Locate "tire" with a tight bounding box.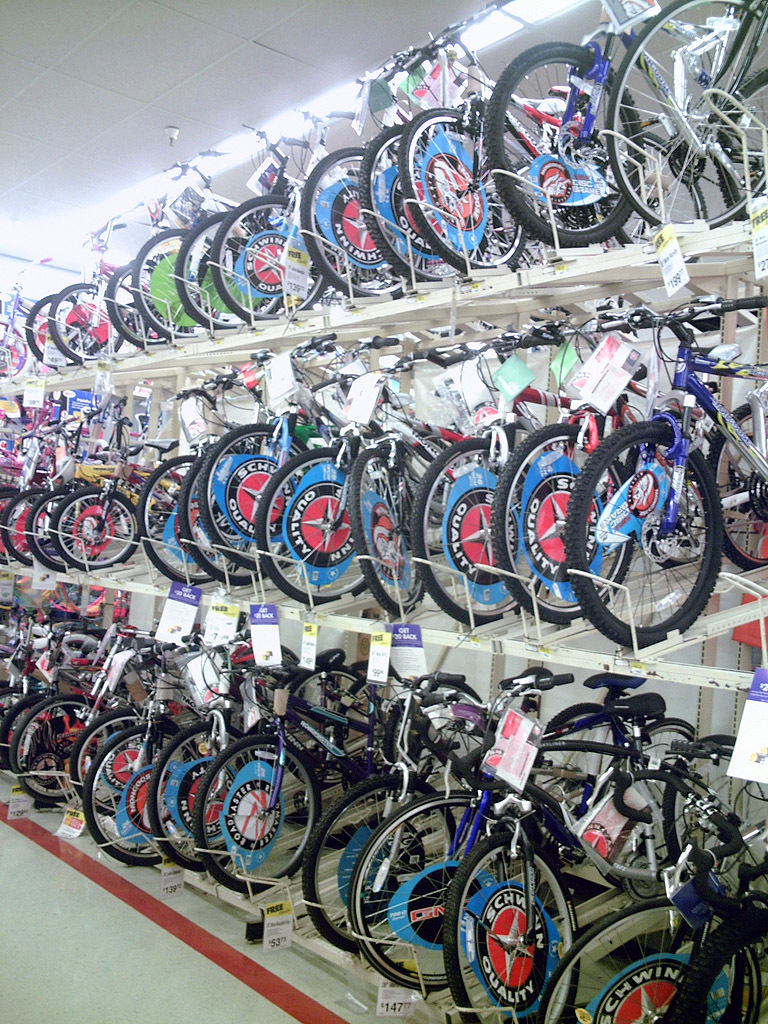
BBox(0, 492, 54, 576).
